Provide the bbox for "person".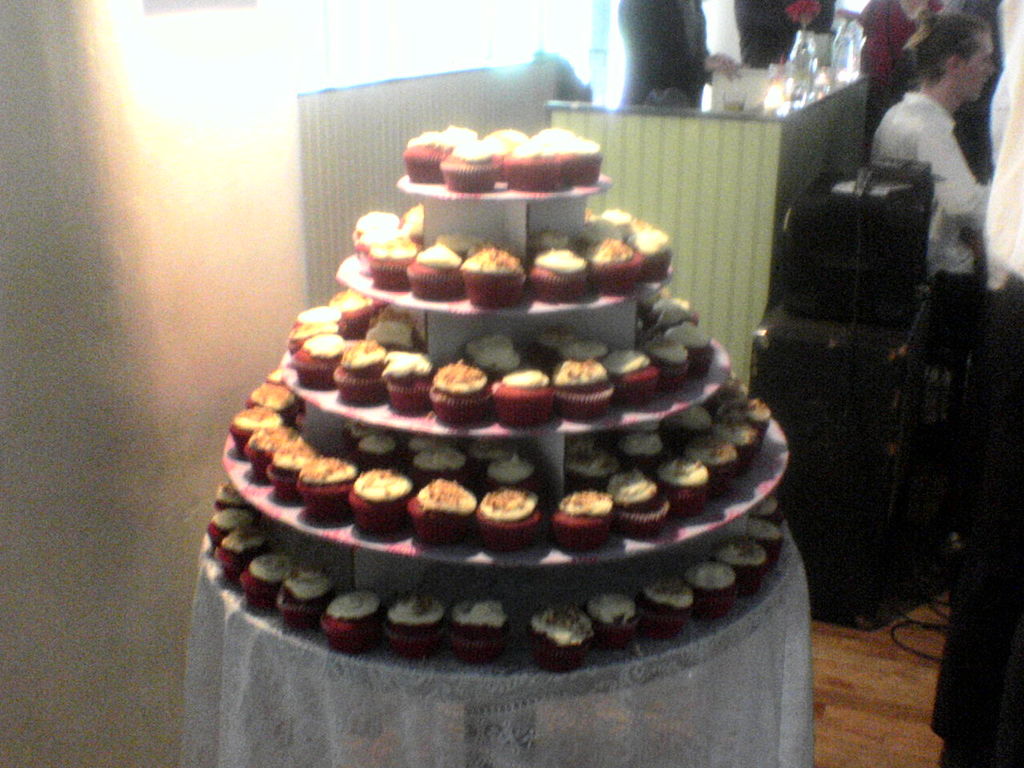
BBox(733, 0, 841, 73).
